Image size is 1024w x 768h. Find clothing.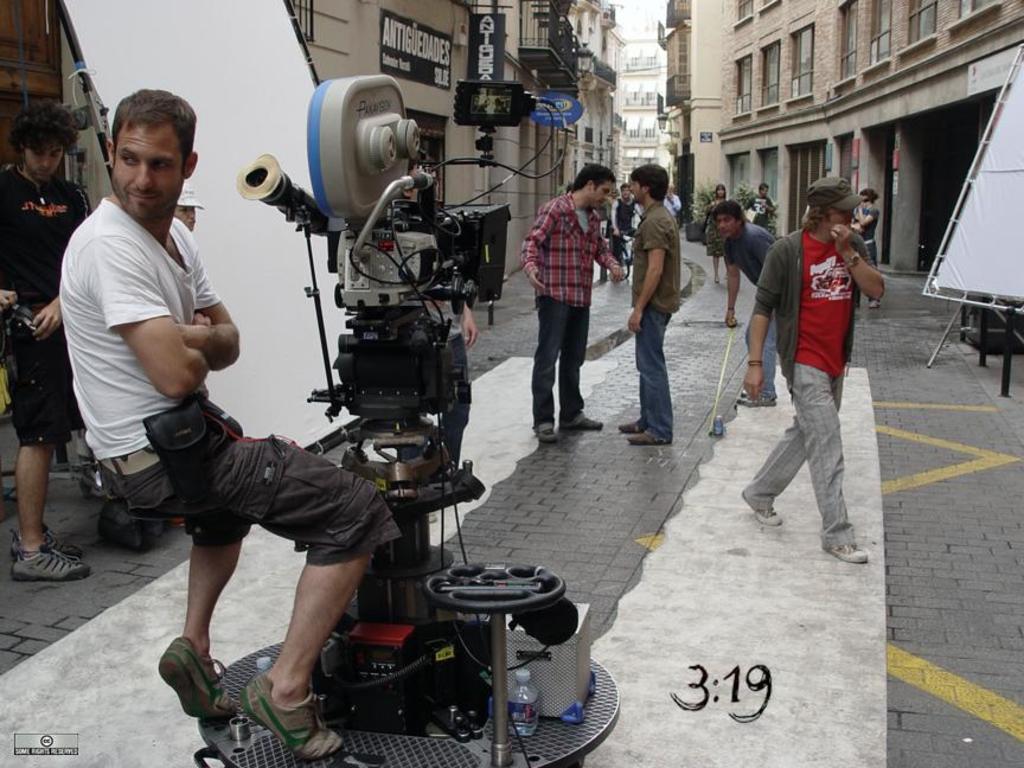
[x1=521, y1=187, x2=621, y2=427].
